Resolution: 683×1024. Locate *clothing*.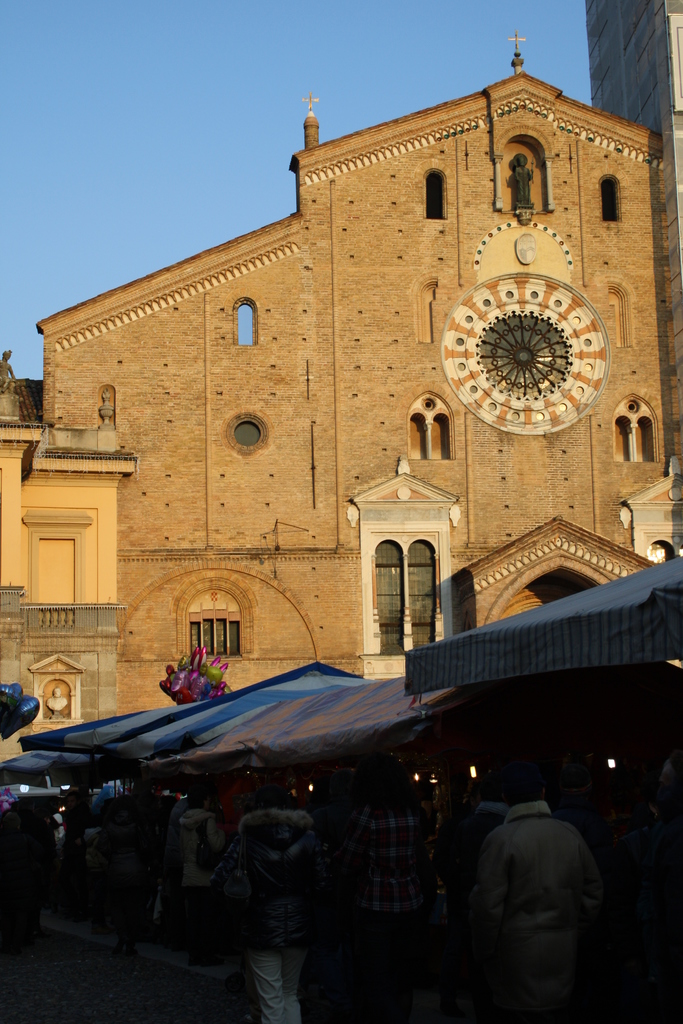
locate(206, 812, 332, 1023).
